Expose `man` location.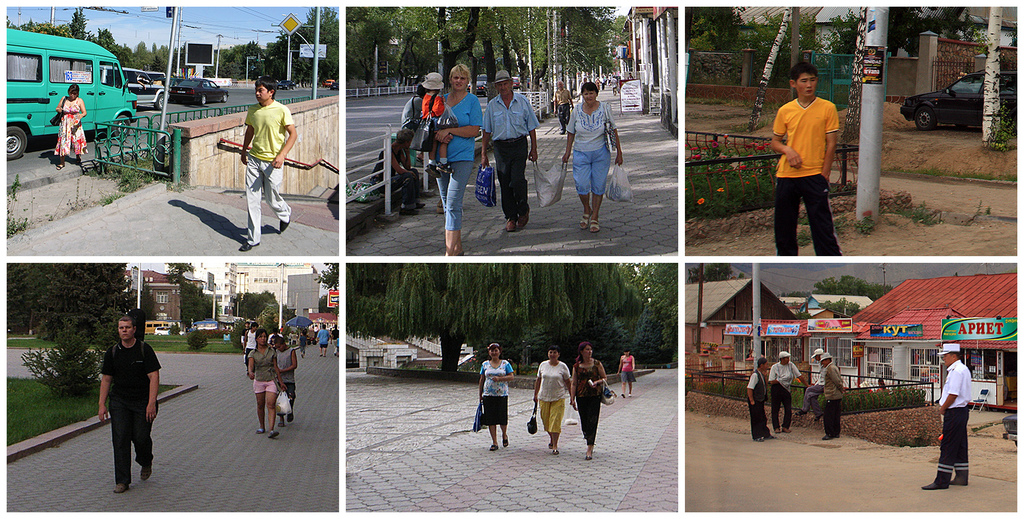
Exposed at {"left": 315, "top": 324, "right": 330, "bottom": 356}.
